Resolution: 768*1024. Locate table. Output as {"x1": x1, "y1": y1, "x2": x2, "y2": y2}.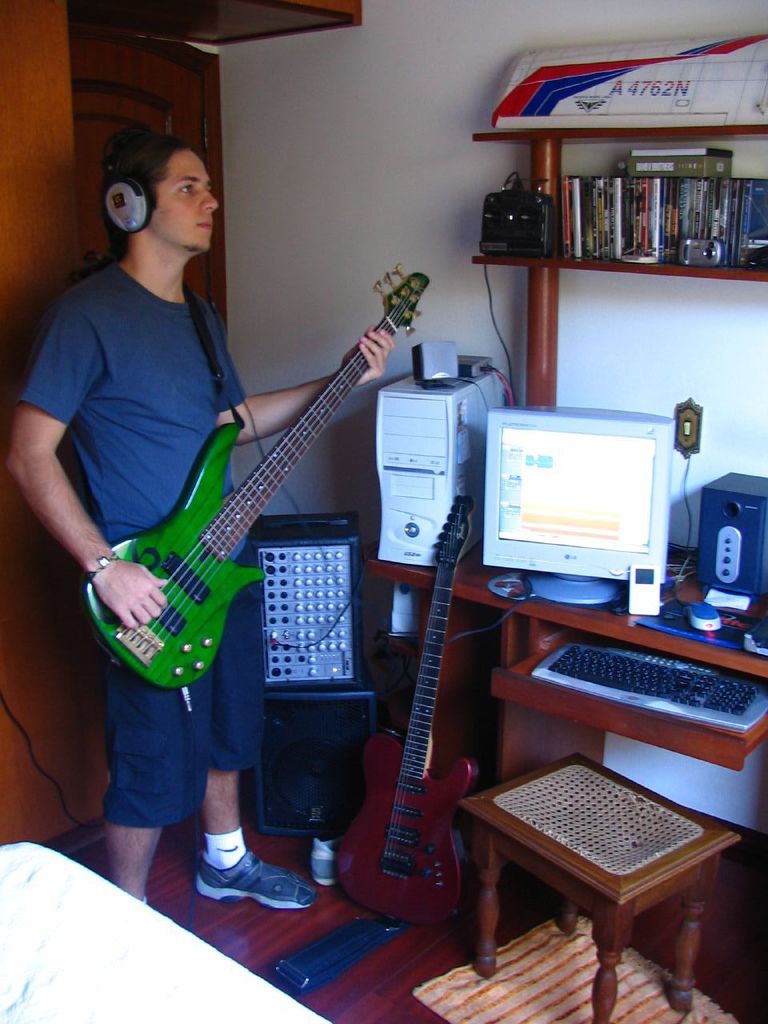
{"x1": 0, "y1": 835, "x2": 338, "y2": 1023}.
